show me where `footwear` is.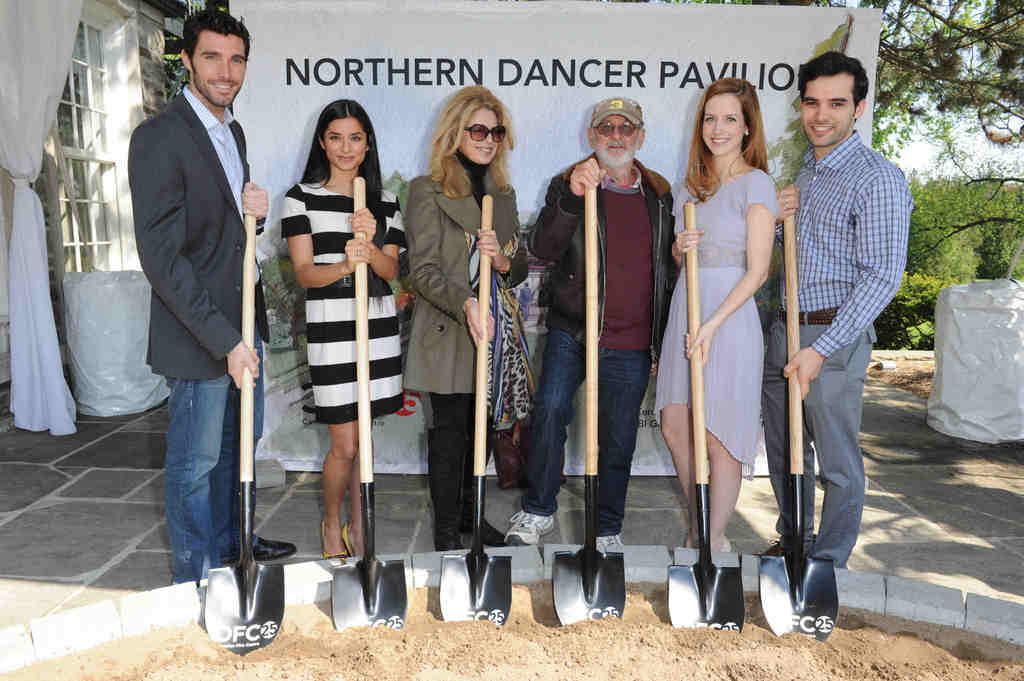
`footwear` is at (left=430, top=522, right=466, bottom=552).
